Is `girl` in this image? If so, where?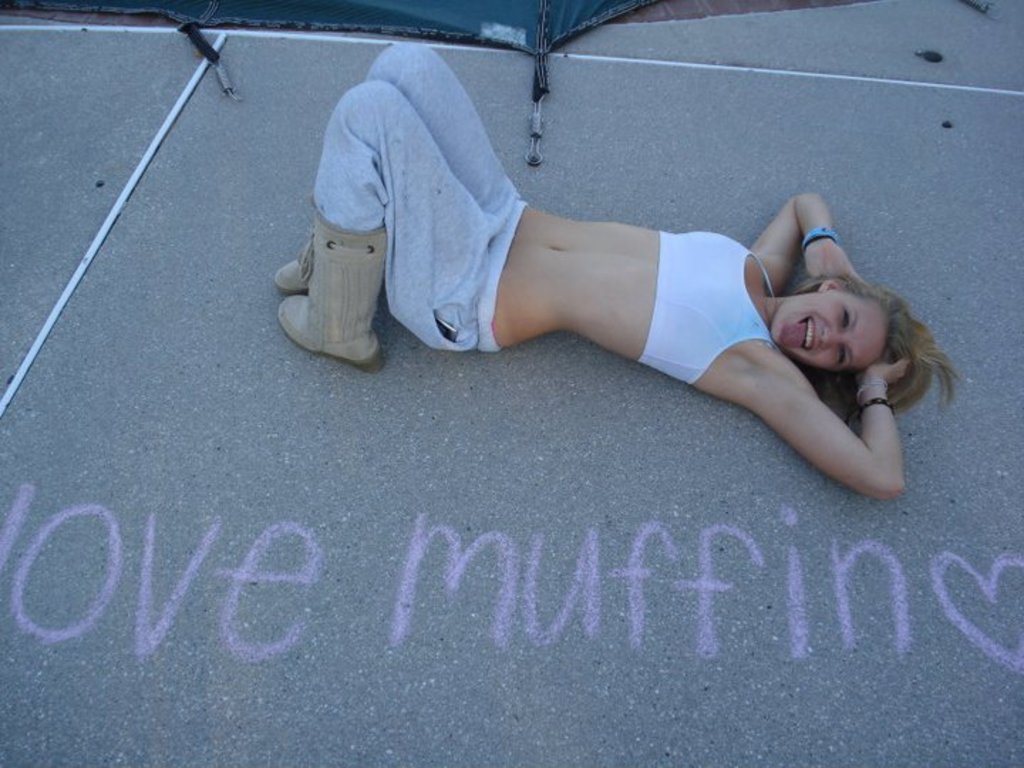
Yes, at {"left": 270, "top": 36, "right": 950, "bottom": 501}.
